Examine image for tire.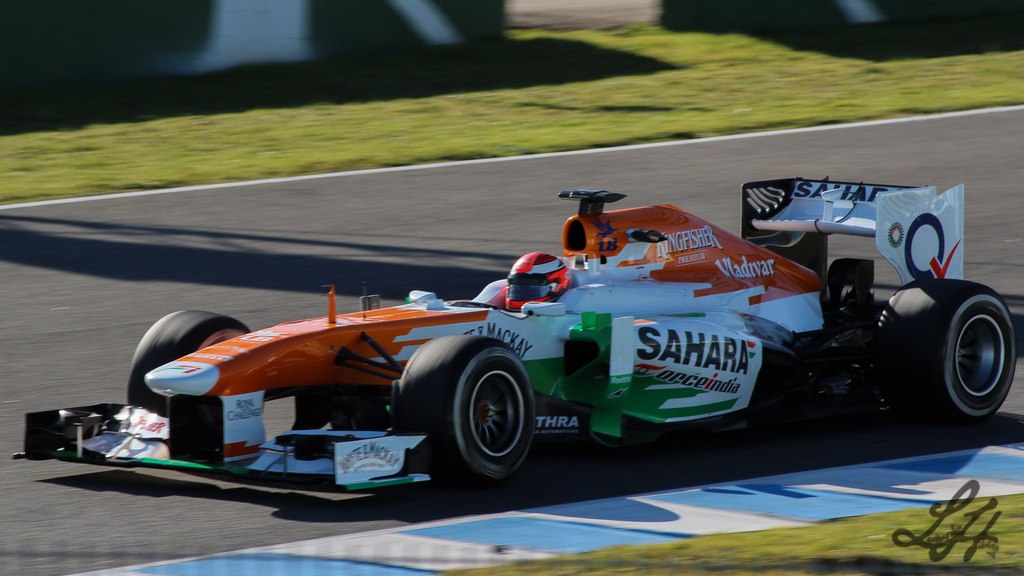
Examination result: [x1=875, y1=271, x2=1018, y2=430].
